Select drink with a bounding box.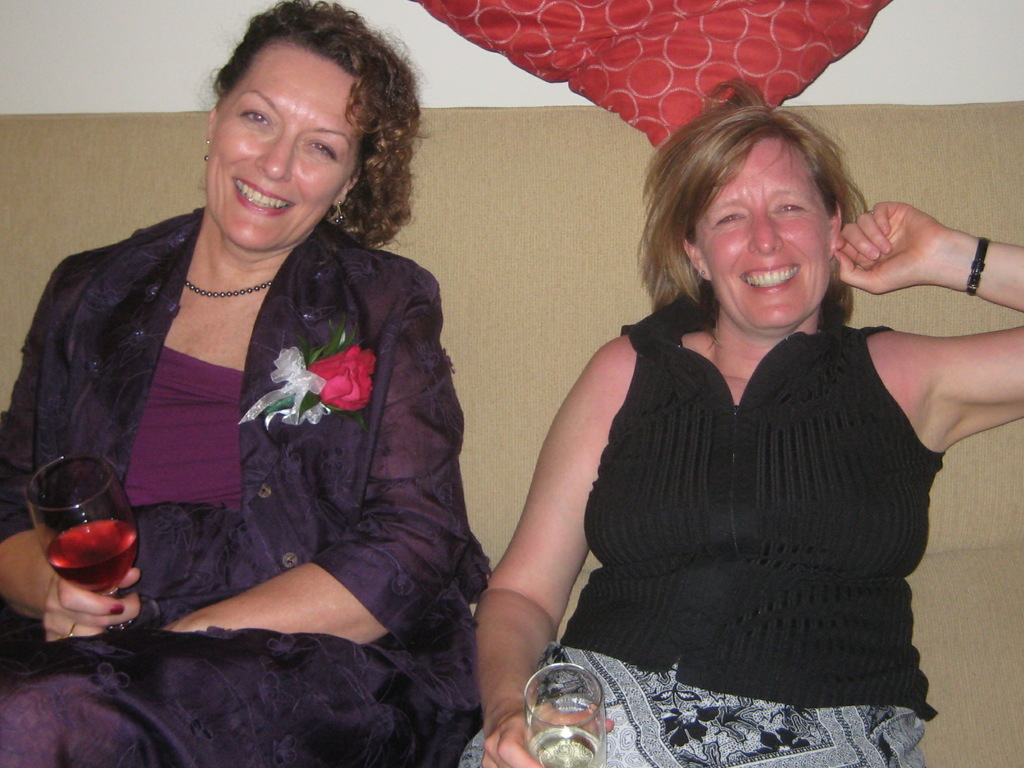
crop(529, 730, 609, 767).
